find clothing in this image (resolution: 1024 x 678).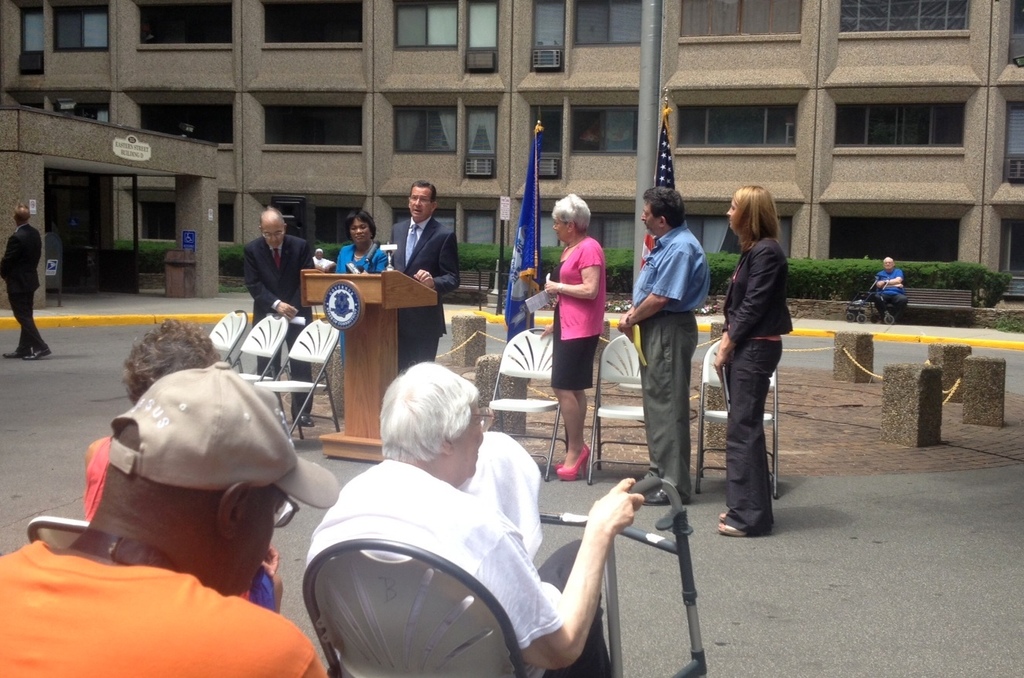
region(0, 215, 52, 351).
